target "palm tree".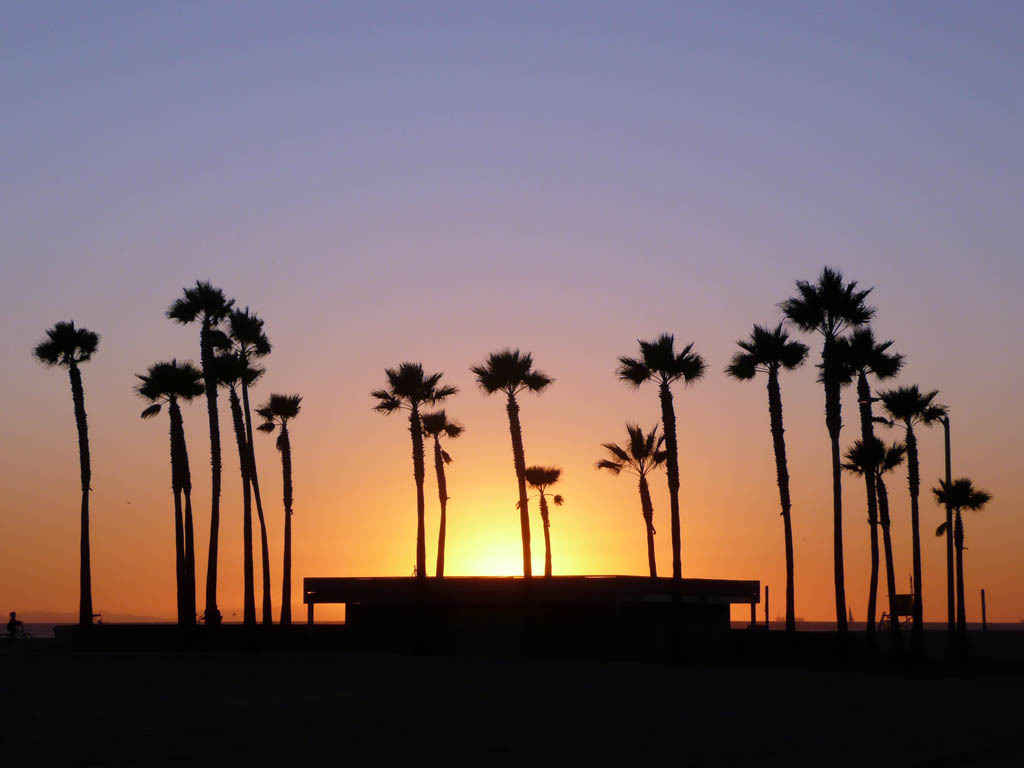
Target region: <box>384,364,430,577</box>.
